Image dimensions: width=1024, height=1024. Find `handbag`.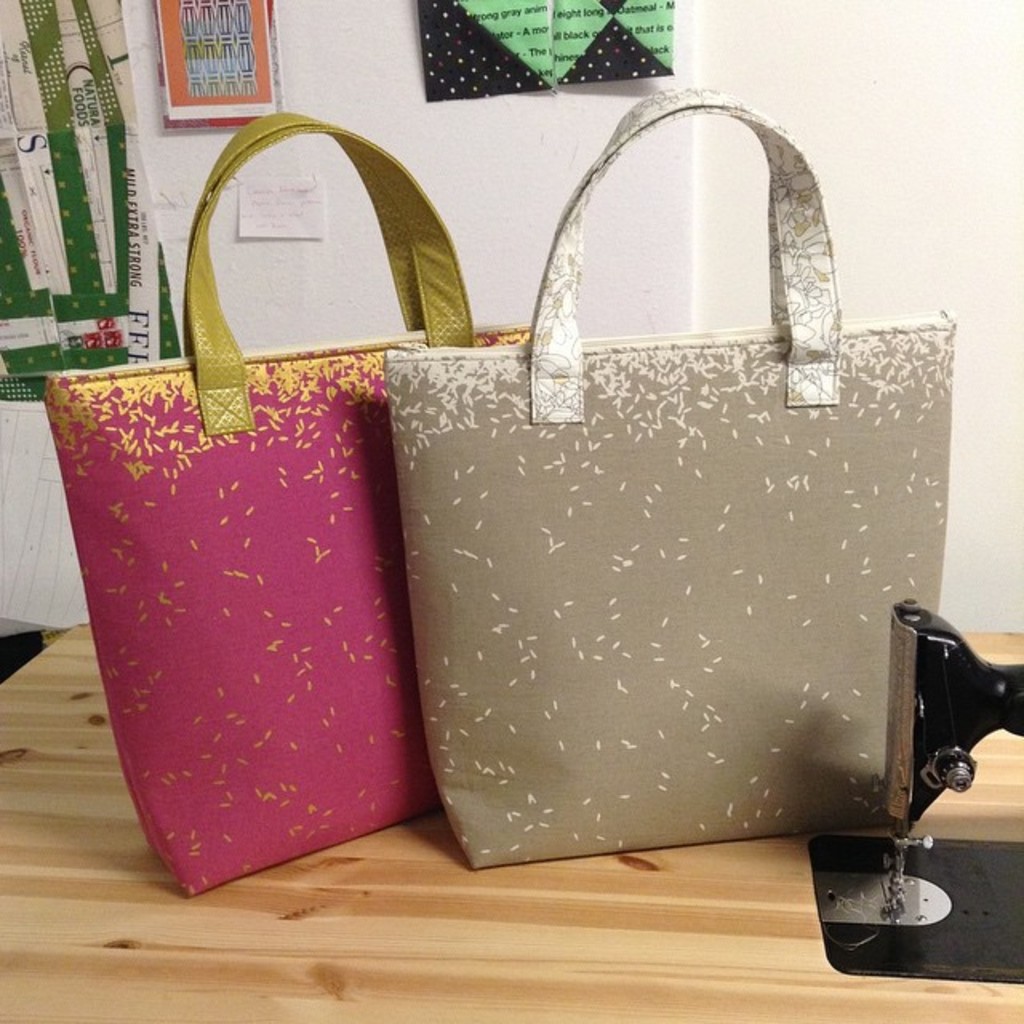
382:83:955:869.
